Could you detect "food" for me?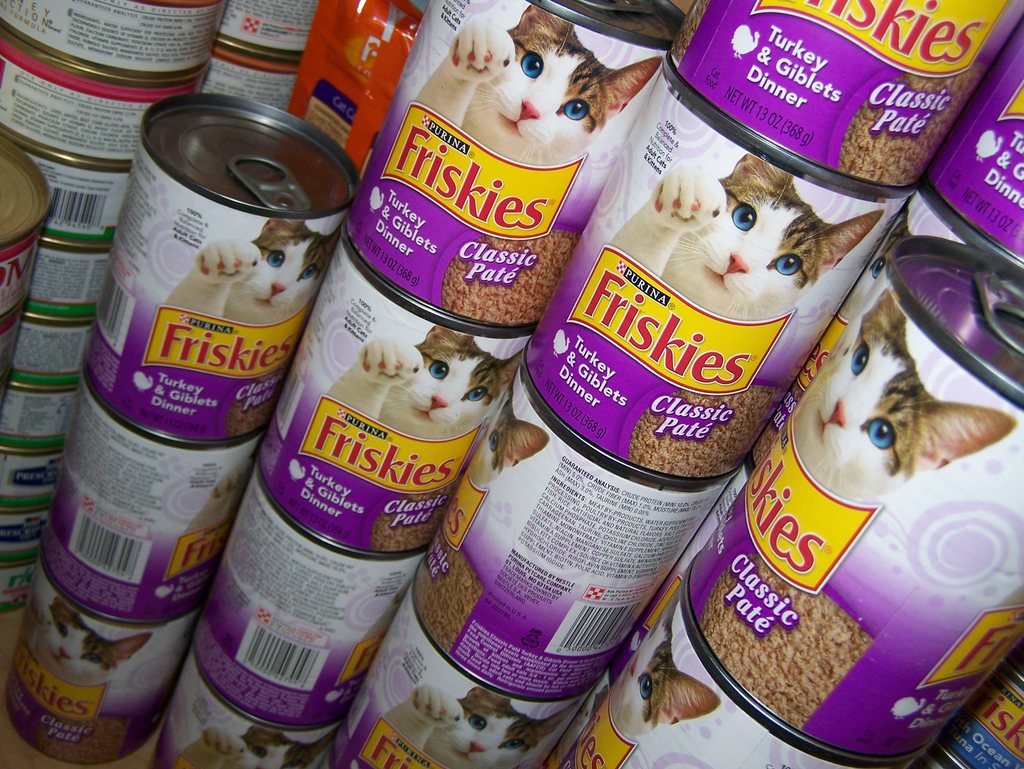
Detection result: <bbox>371, 495, 451, 552</bbox>.
